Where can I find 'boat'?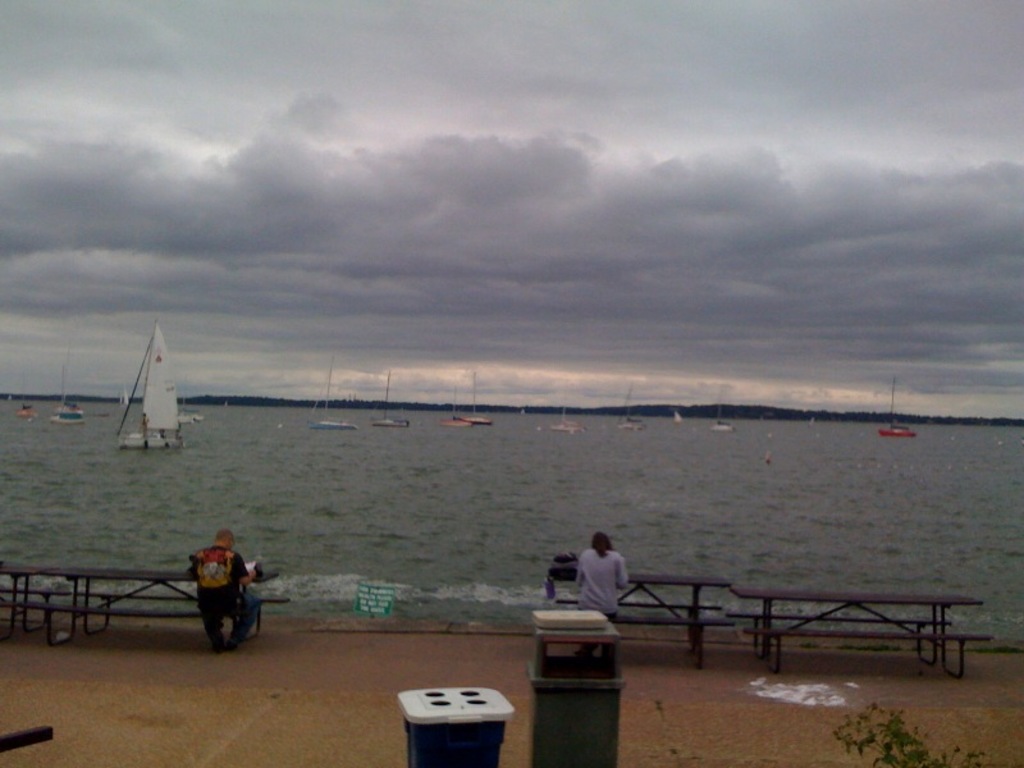
You can find it at region(709, 404, 733, 435).
